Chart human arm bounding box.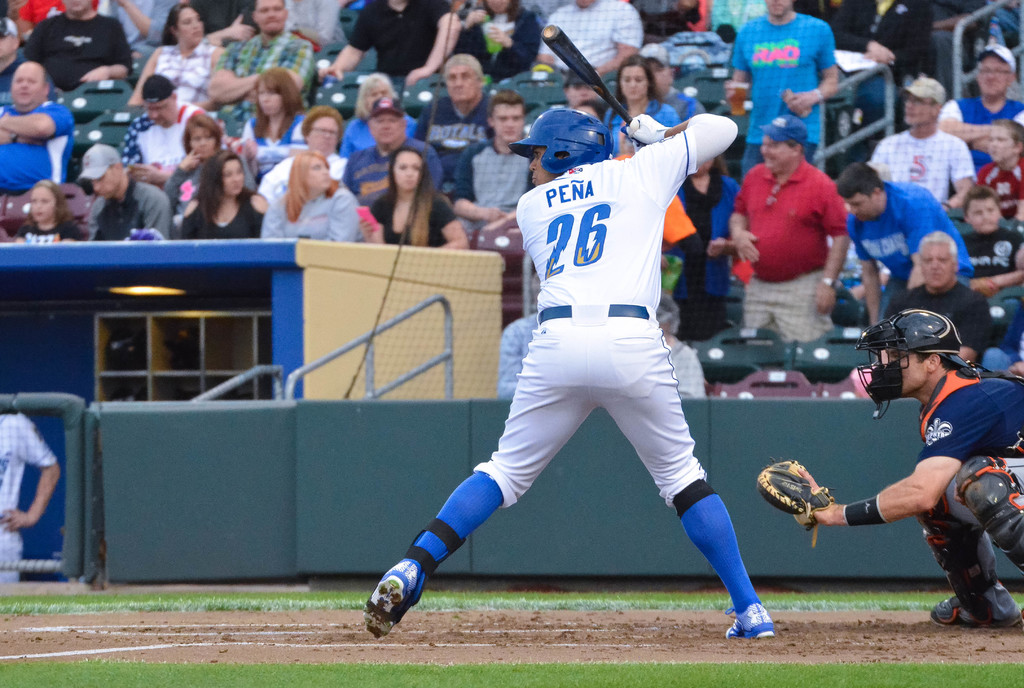
Charted: <region>489, 8, 539, 62</region>.
